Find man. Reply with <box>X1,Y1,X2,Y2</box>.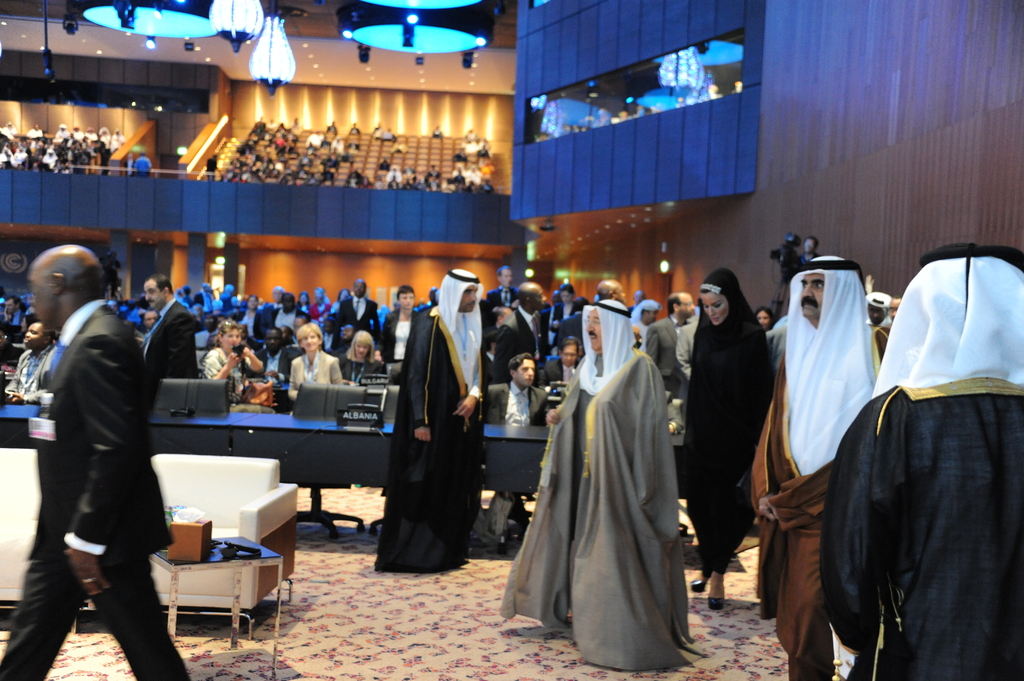
<box>493,278,548,385</box>.
